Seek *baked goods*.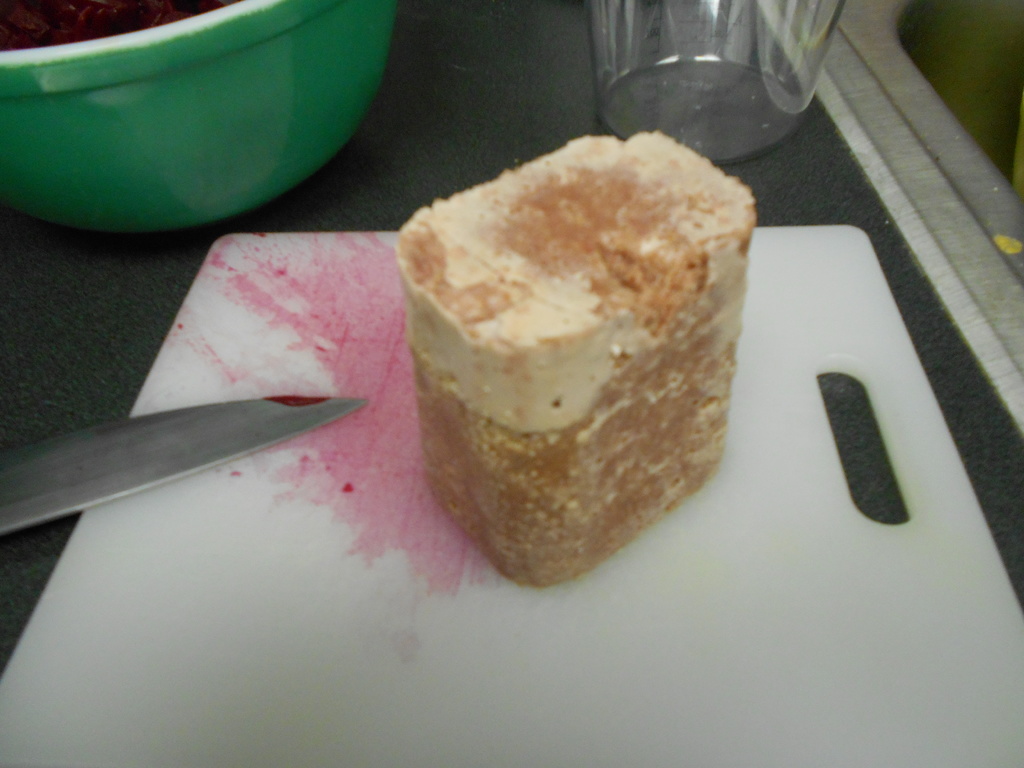
(391,131,772,596).
